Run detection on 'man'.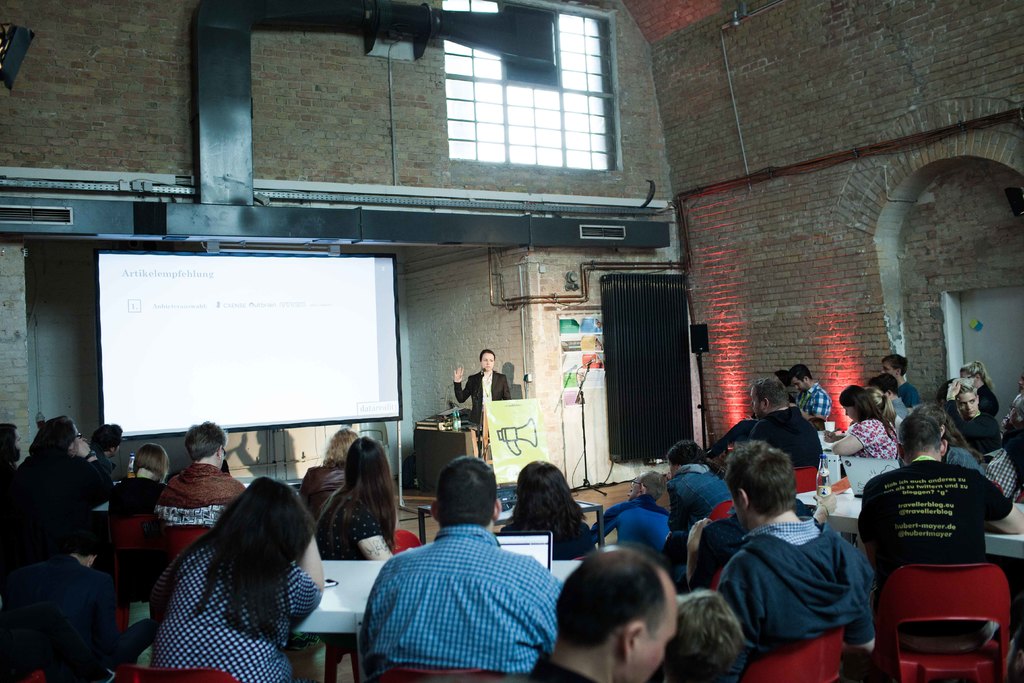
Result: detection(741, 379, 819, 467).
